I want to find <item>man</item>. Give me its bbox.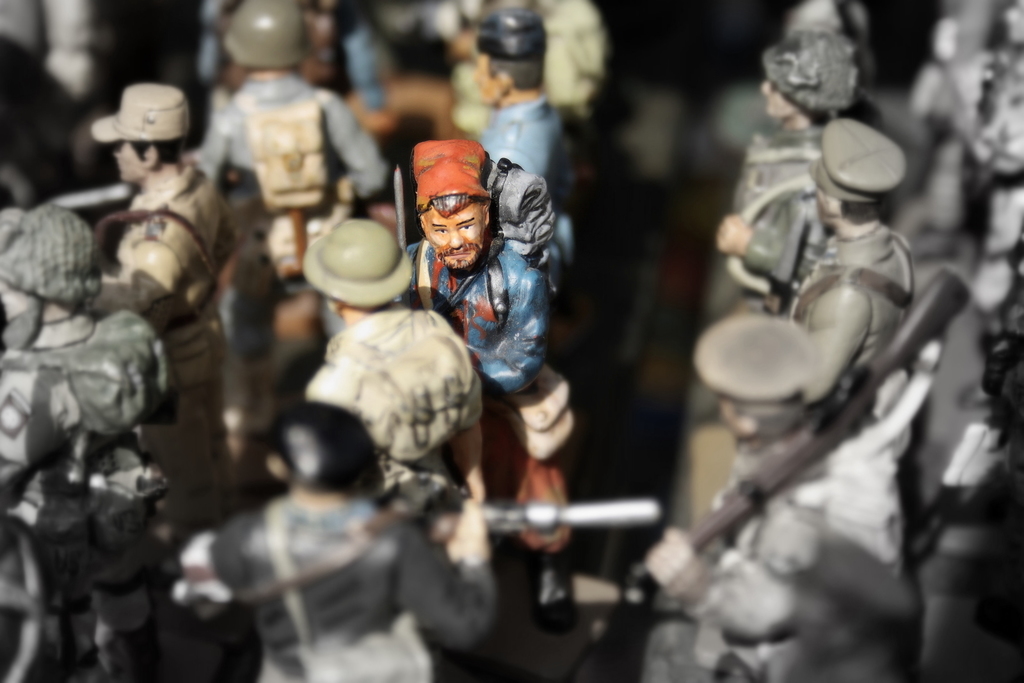
bbox=[176, 405, 493, 682].
